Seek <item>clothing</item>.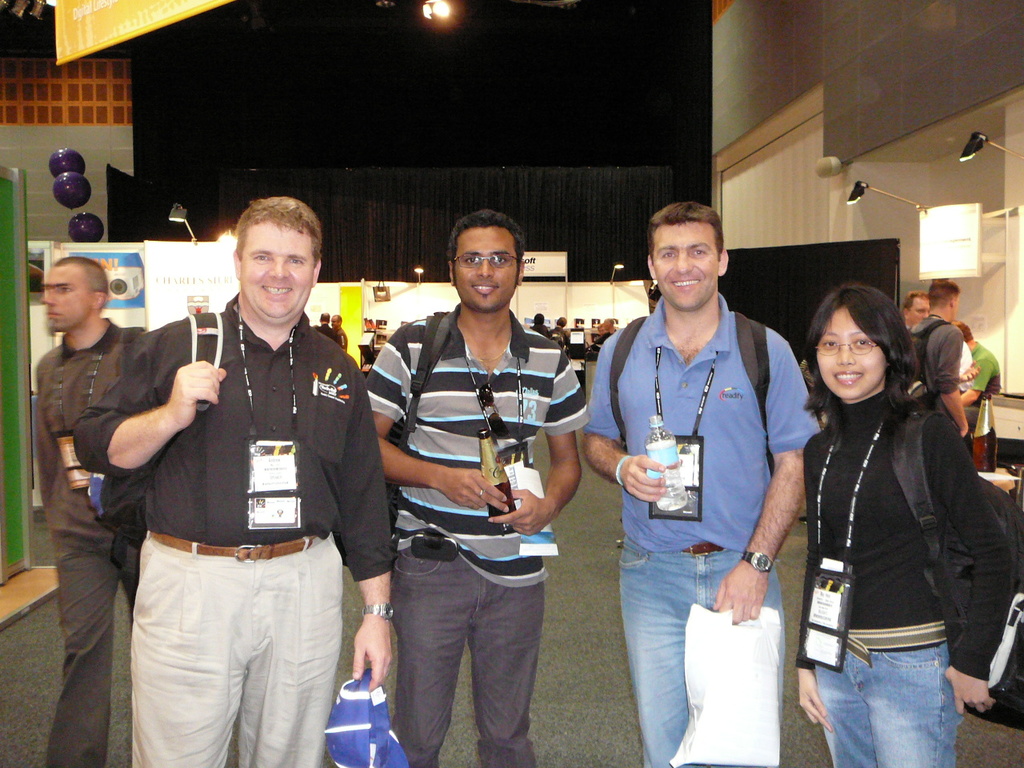
l=795, t=409, r=1015, b=767.
